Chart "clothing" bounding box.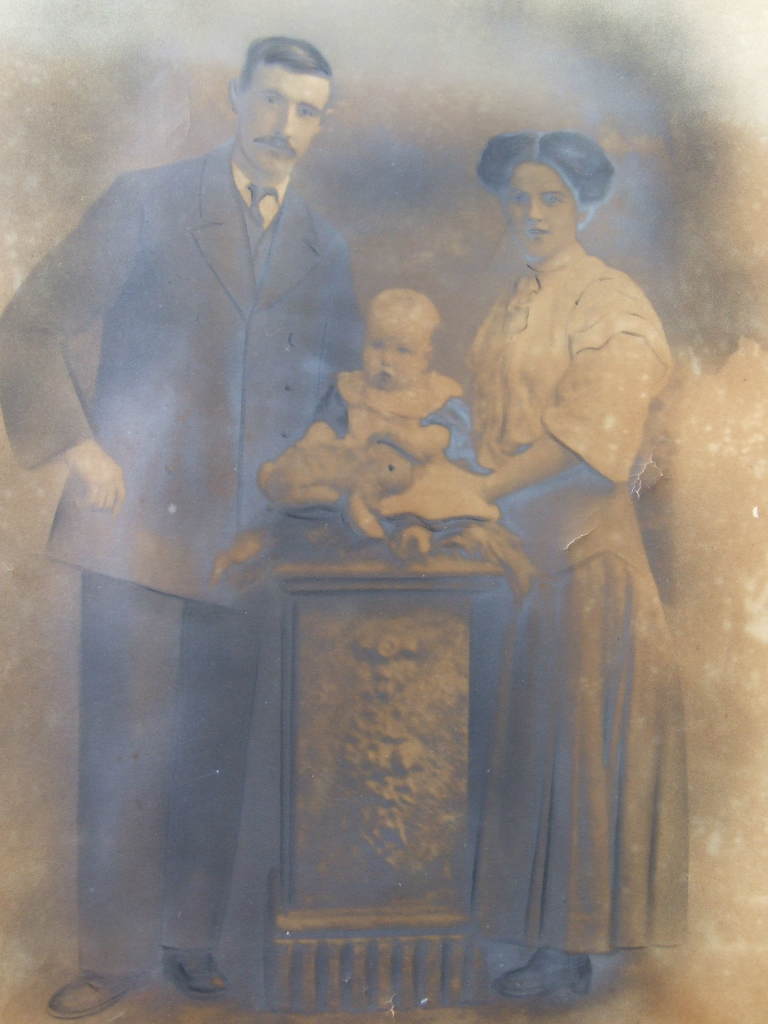
Charted: l=467, t=243, r=692, b=956.
